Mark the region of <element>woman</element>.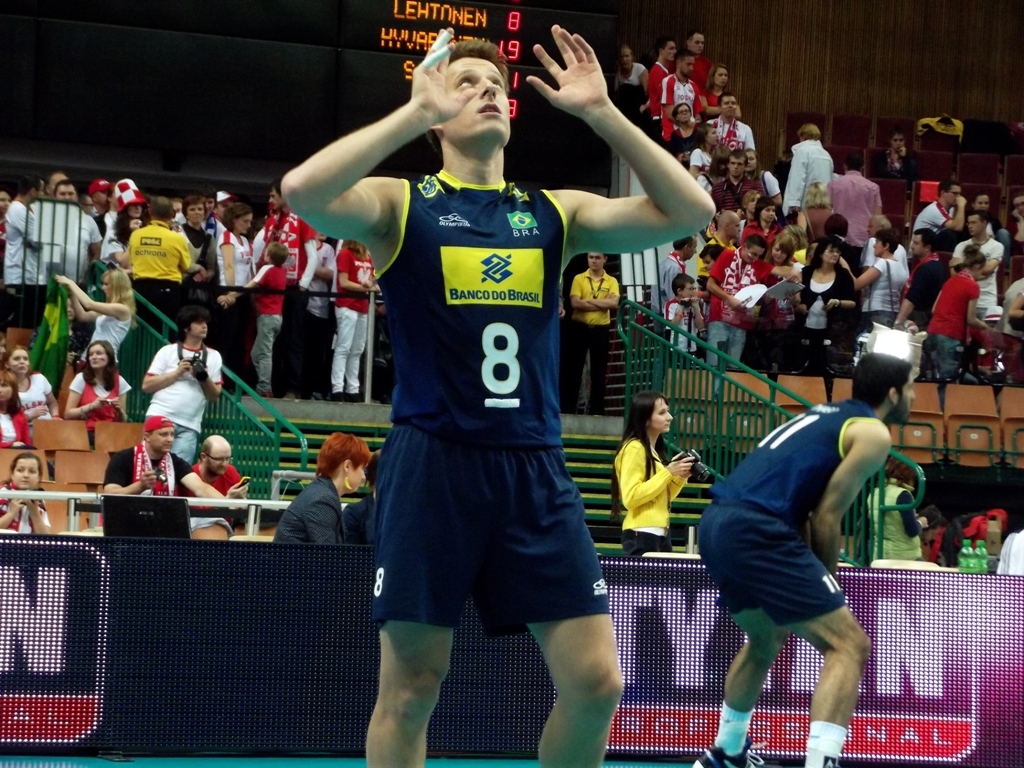
Region: 61, 340, 135, 418.
